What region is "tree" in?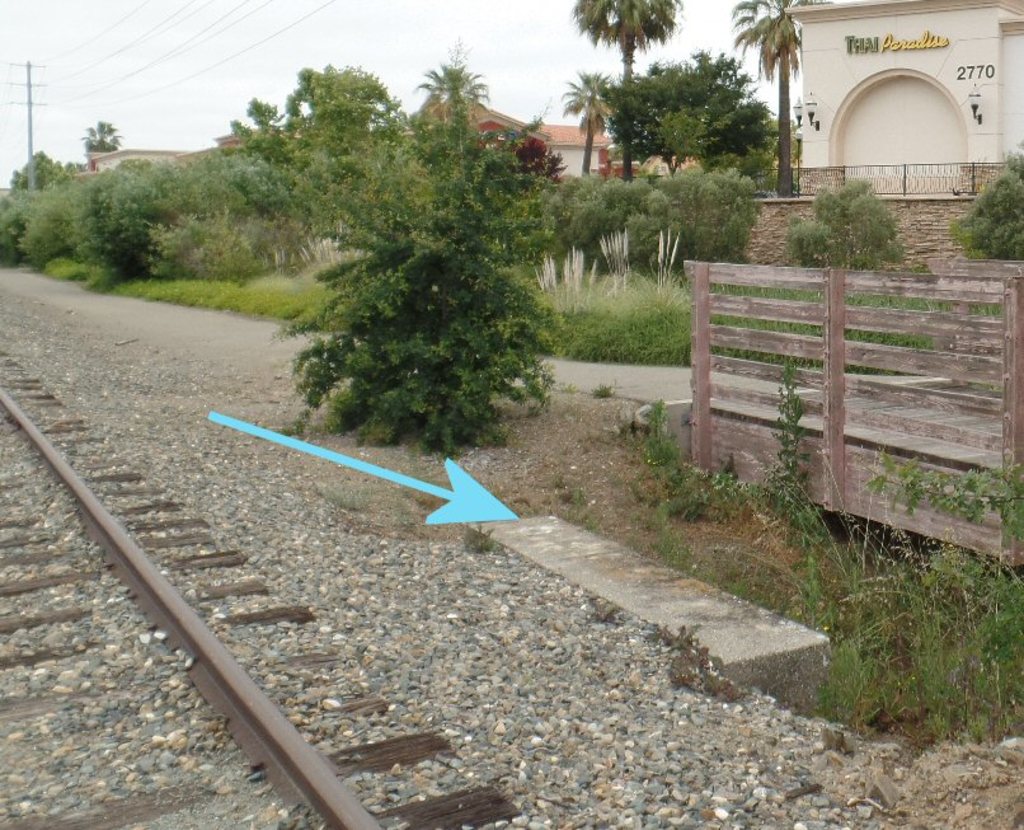
left=940, top=137, right=1023, bottom=262.
